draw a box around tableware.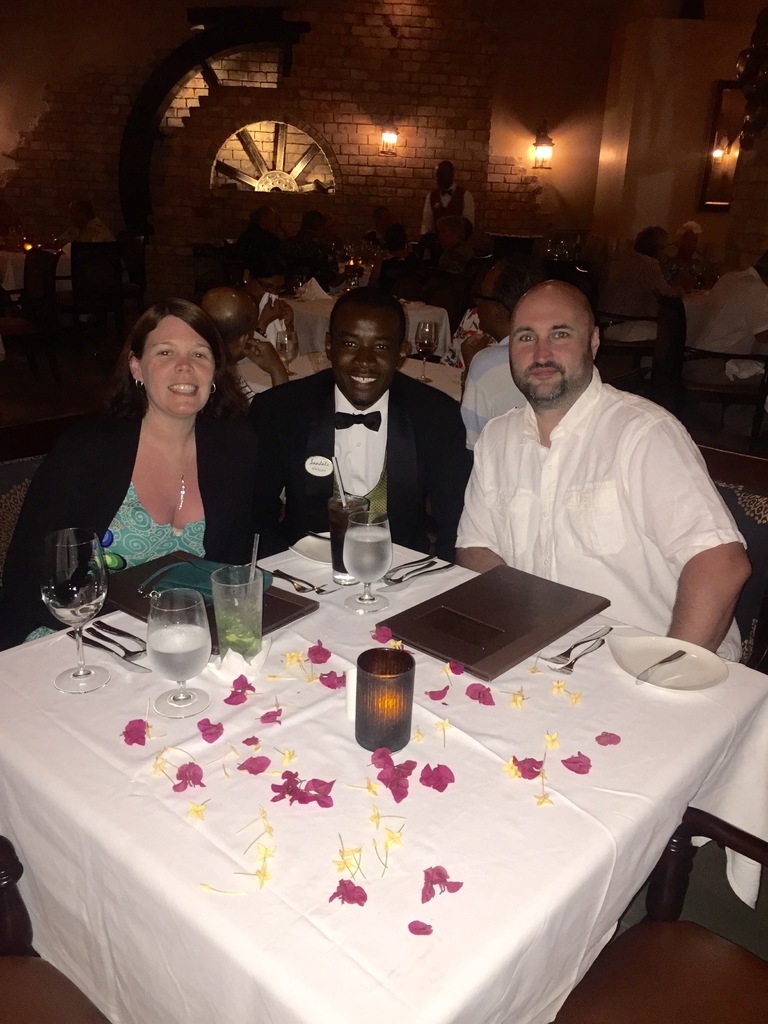
region(291, 529, 342, 561).
